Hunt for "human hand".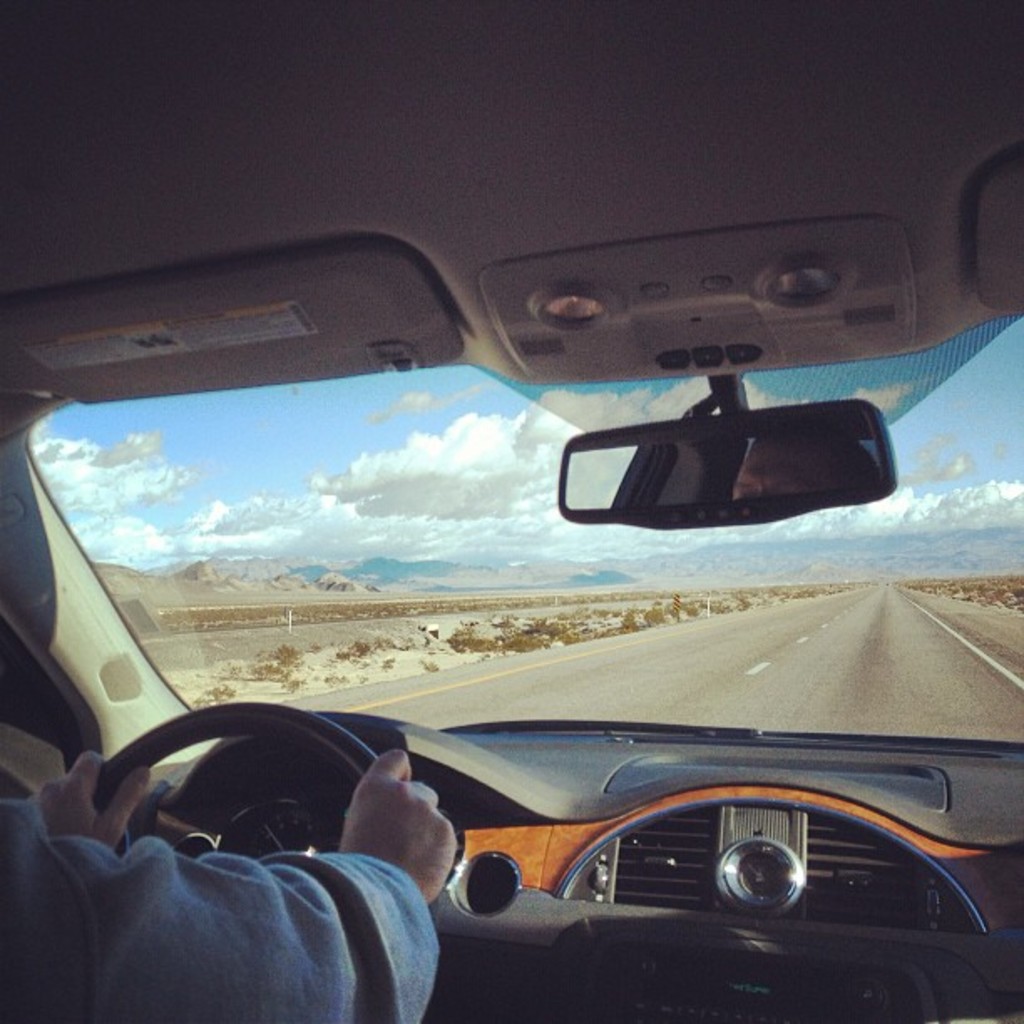
Hunted down at (x1=30, y1=748, x2=152, y2=848).
